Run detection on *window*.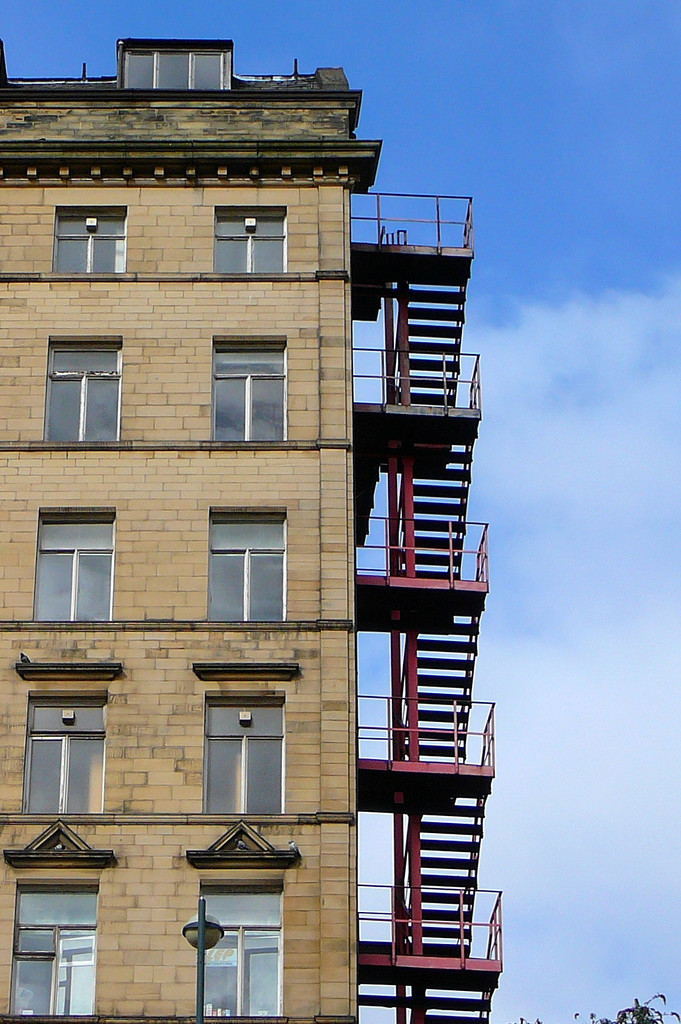
Result: locate(15, 881, 106, 1020).
